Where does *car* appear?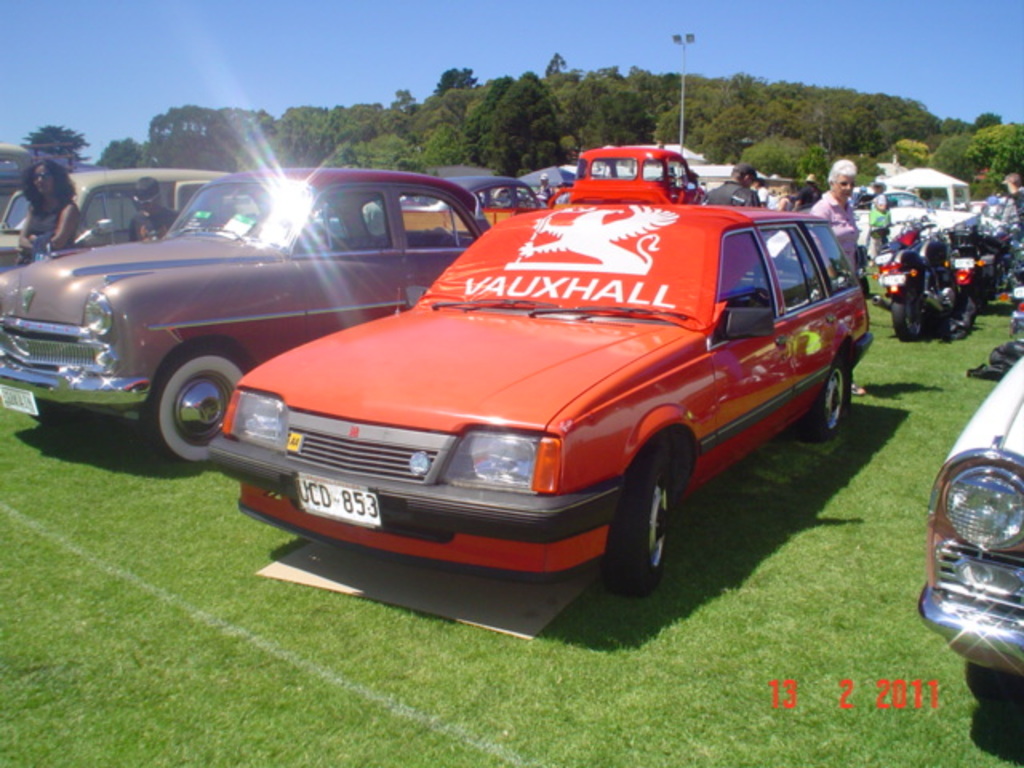
Appears at l=920, t=355, r=1022, b=715.
